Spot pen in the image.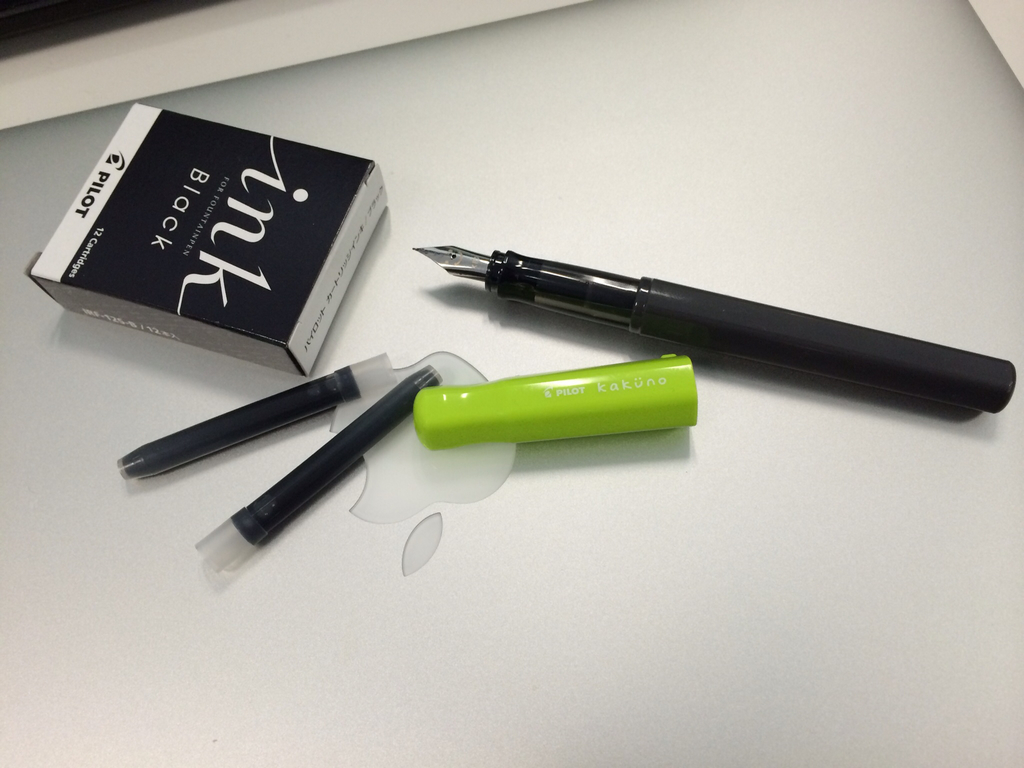
pen found at 196,362,440,575.
